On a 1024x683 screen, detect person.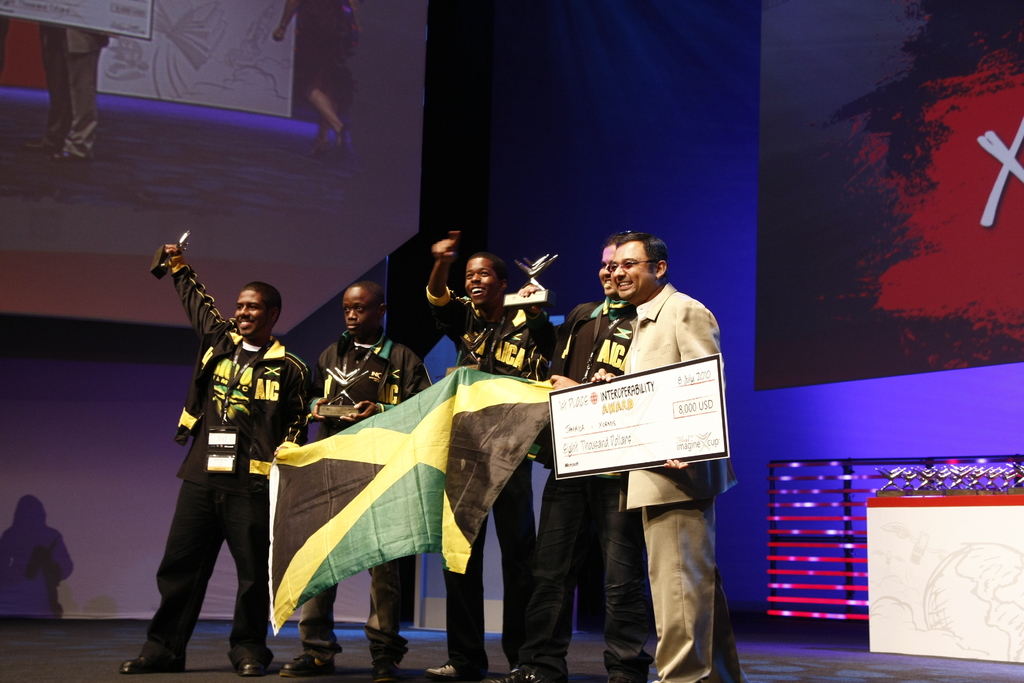
bbox=(514, 229, 655, 682).
